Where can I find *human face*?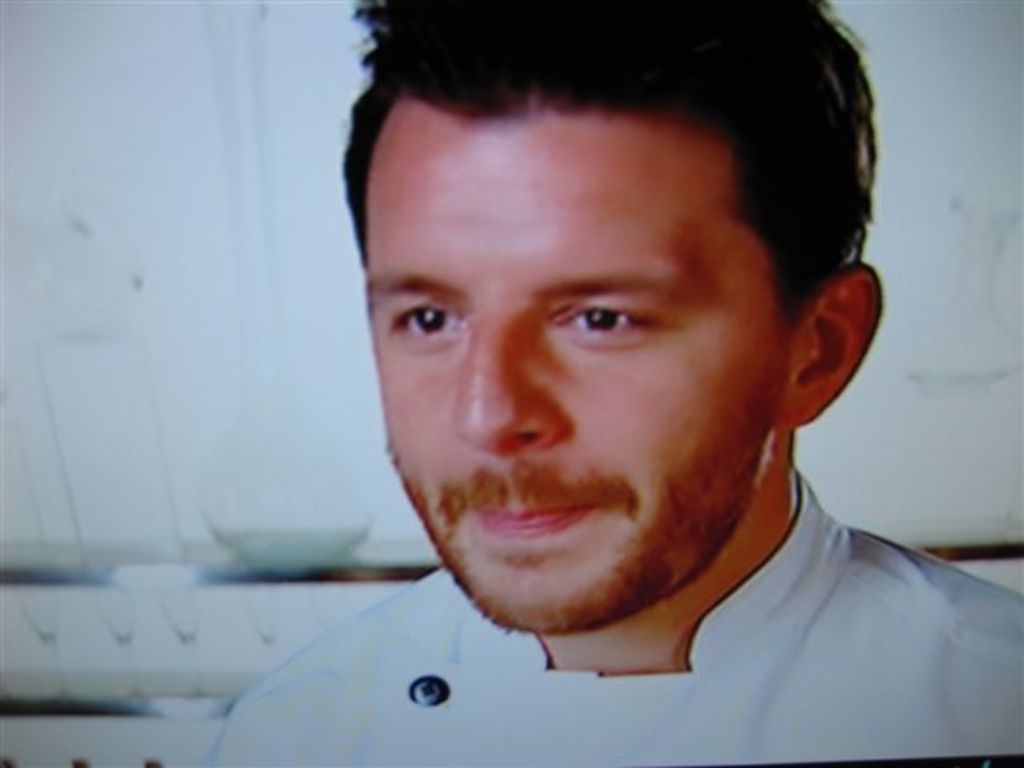
You can find it at <box>365,101,794,627</box>.
